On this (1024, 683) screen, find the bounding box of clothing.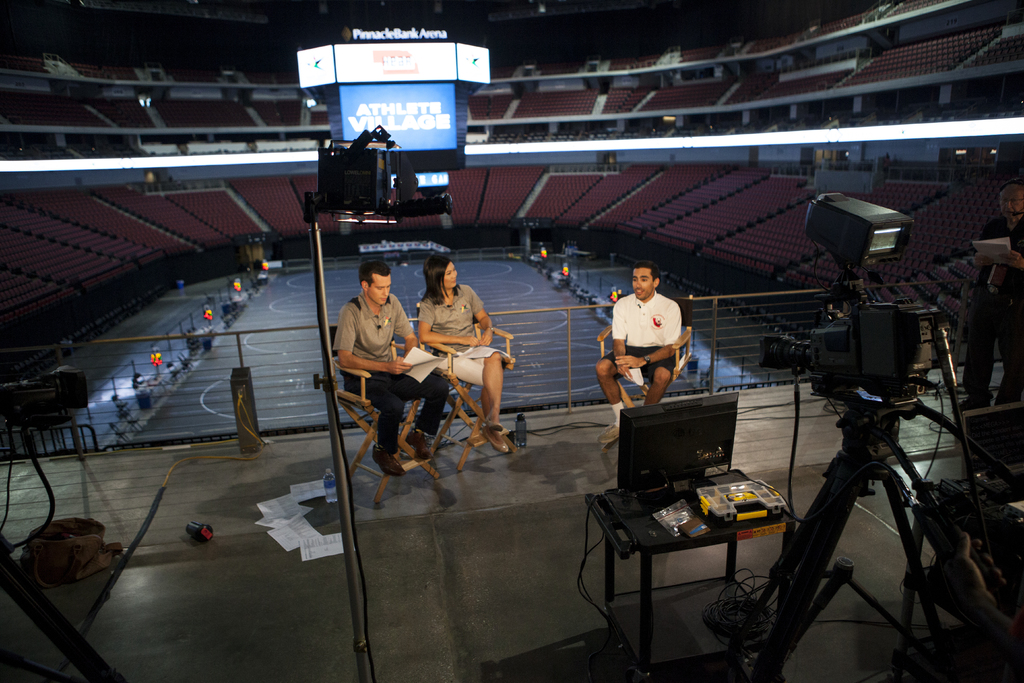
Bounding box: bbox(407, 276, 509, 409).
